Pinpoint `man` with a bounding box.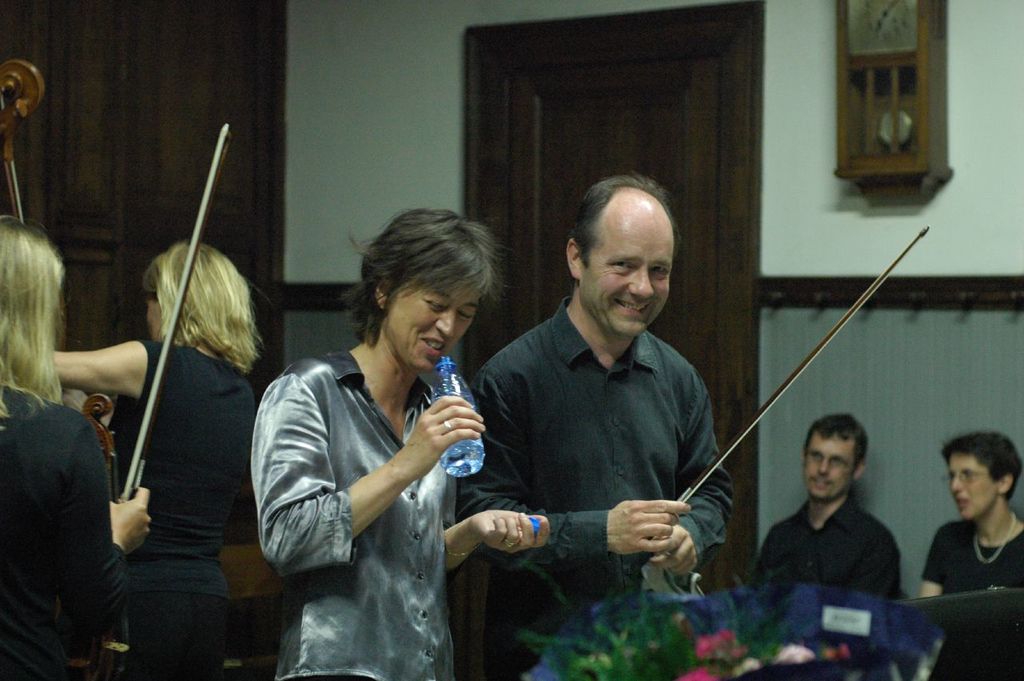
<region>462, 174, 734, 680</region>.
